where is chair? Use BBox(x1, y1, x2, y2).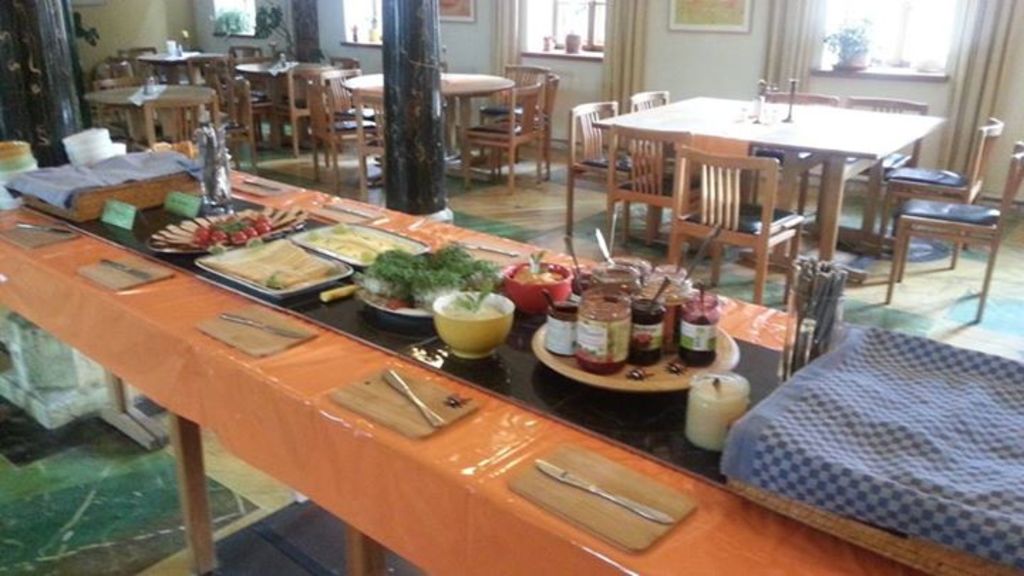
BBox(138, 92, 218, 146).
